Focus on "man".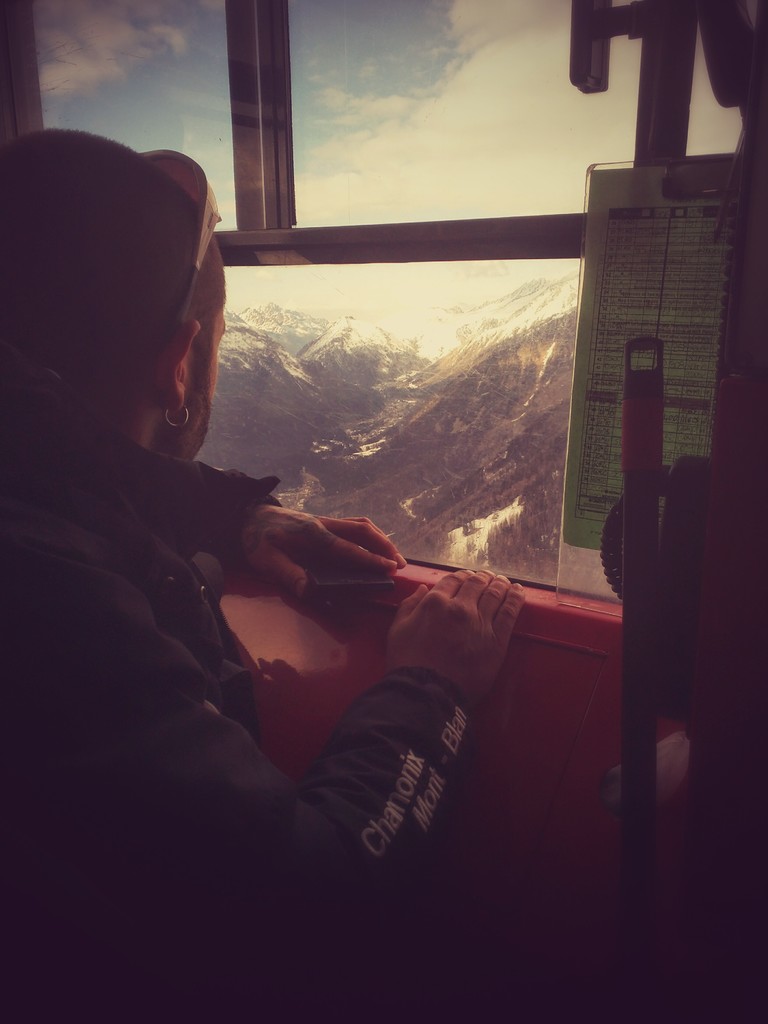
Focused at 0,123,522,1023.
